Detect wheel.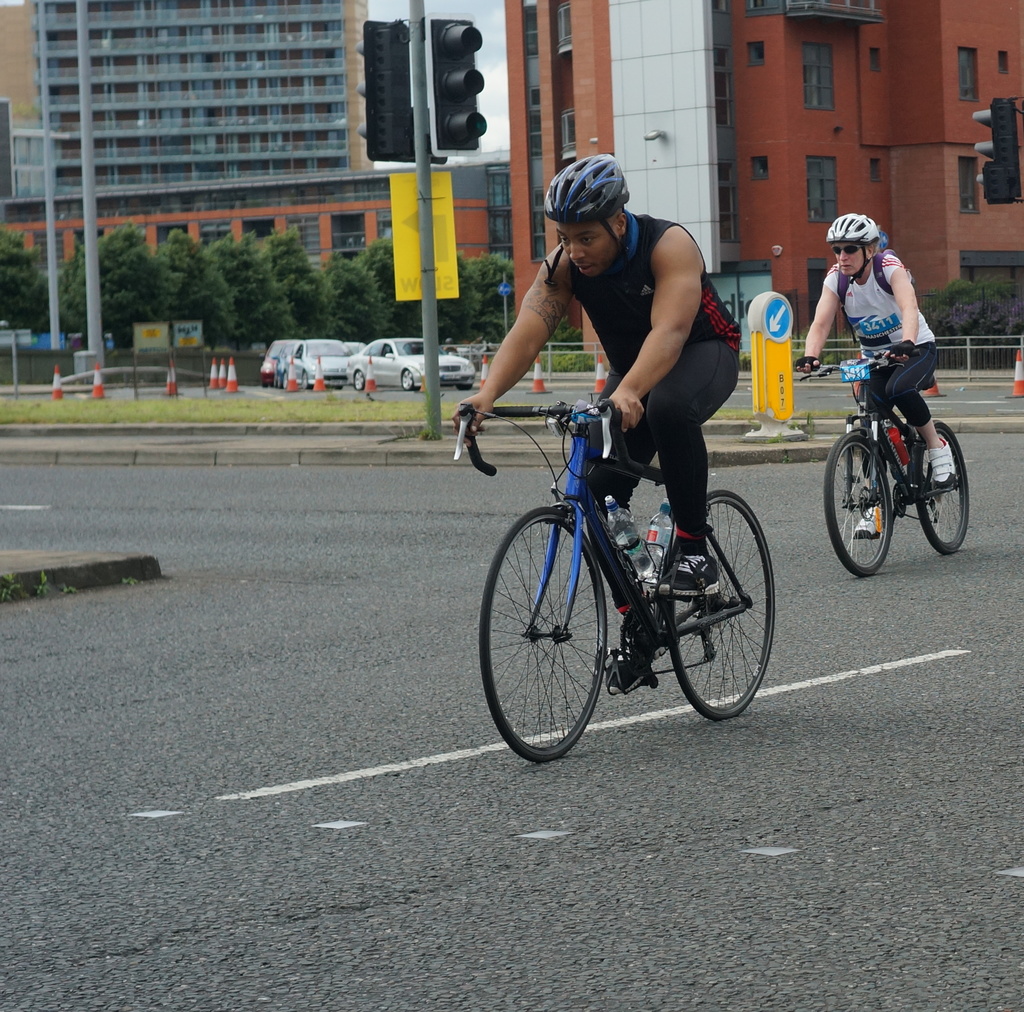
Detected at (left=295, top=366, right=314, bottom=390).
